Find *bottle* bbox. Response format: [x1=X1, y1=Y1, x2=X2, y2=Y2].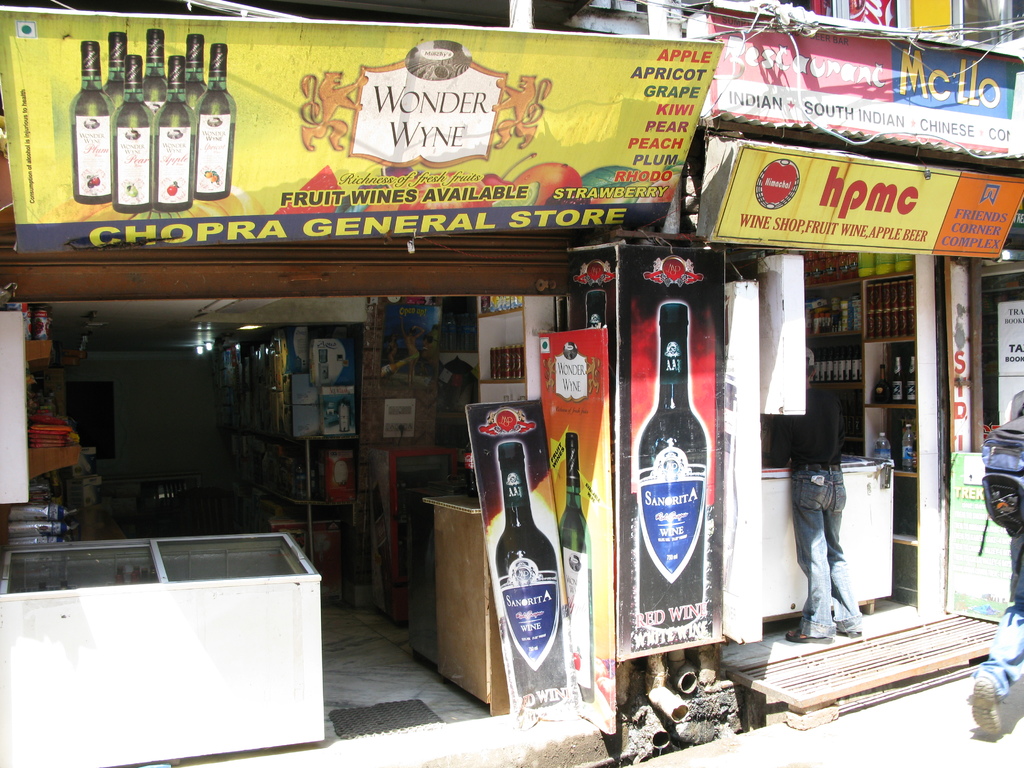
[x1=556, y1=431, x2=591, y2=708].
